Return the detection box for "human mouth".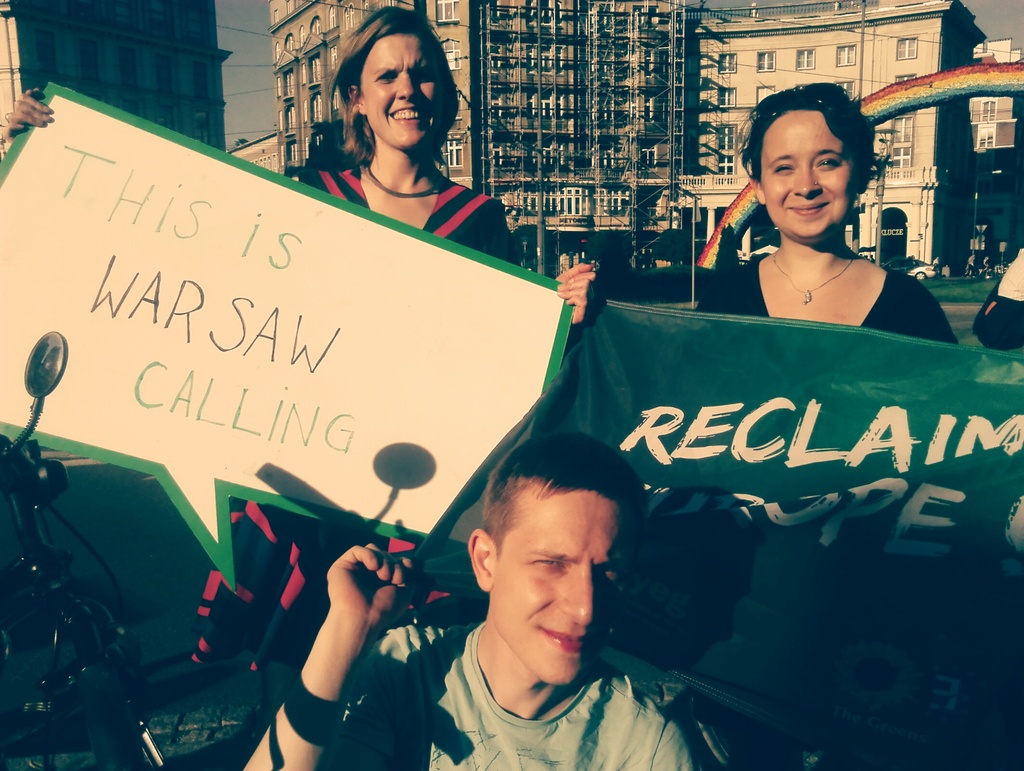
x1=388, y1=107, x2=424, y2=121.
